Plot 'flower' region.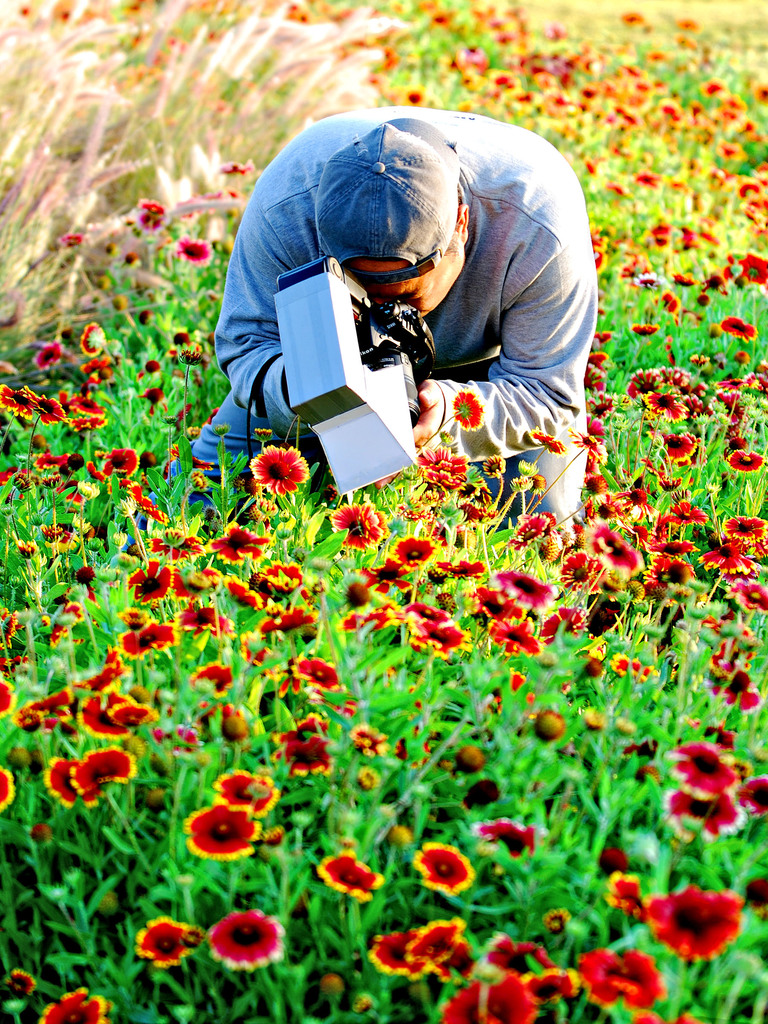
Plotted at detection(452, 388, 487, 430).
